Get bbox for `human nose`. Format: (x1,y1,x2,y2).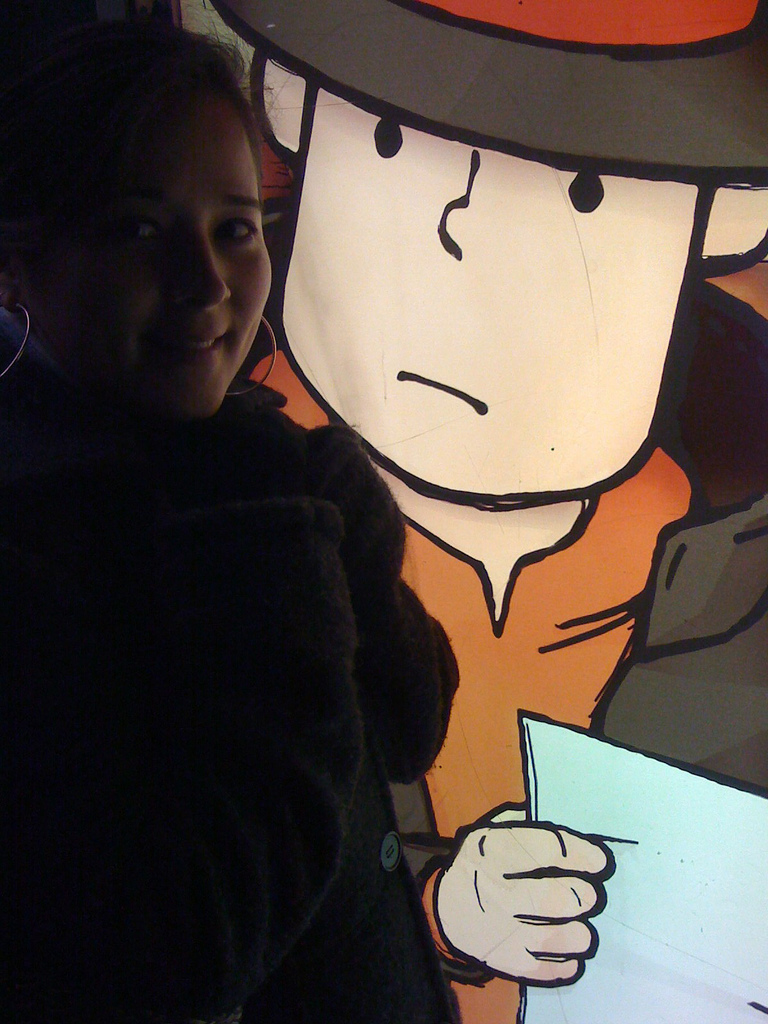
(435,150,474,256).
